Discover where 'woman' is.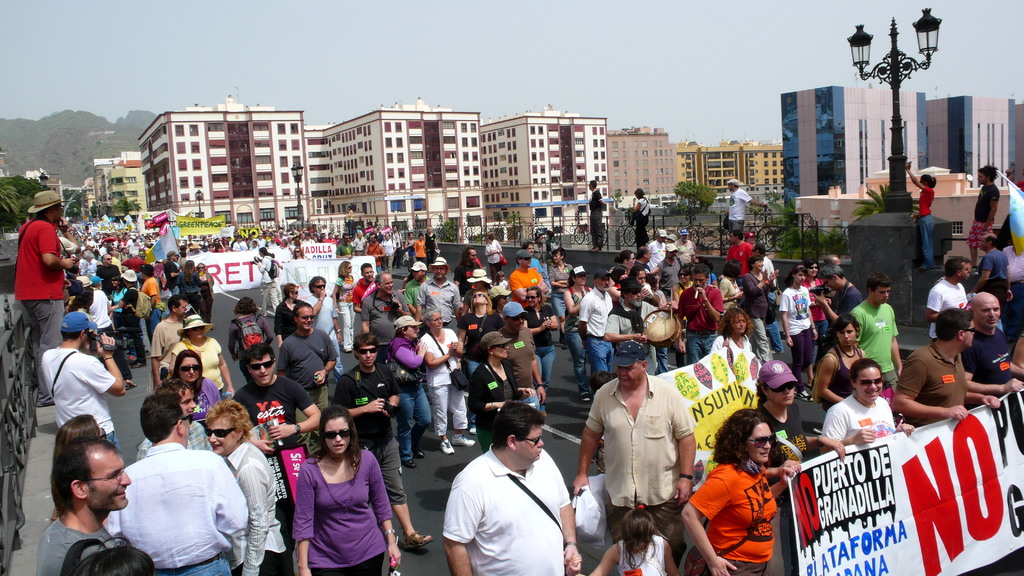
Discovered at x1=456 y1=289 x2=505 y2=364.
